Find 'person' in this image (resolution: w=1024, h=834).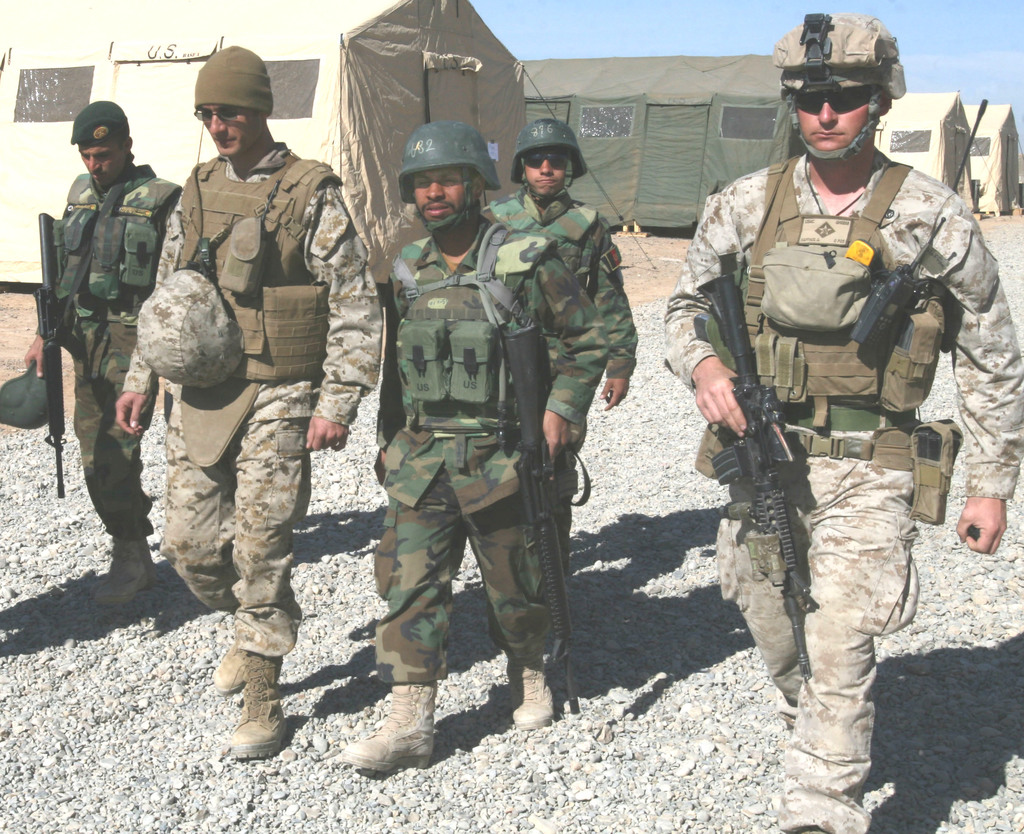
bbox=(353, 116, 607, 780).
